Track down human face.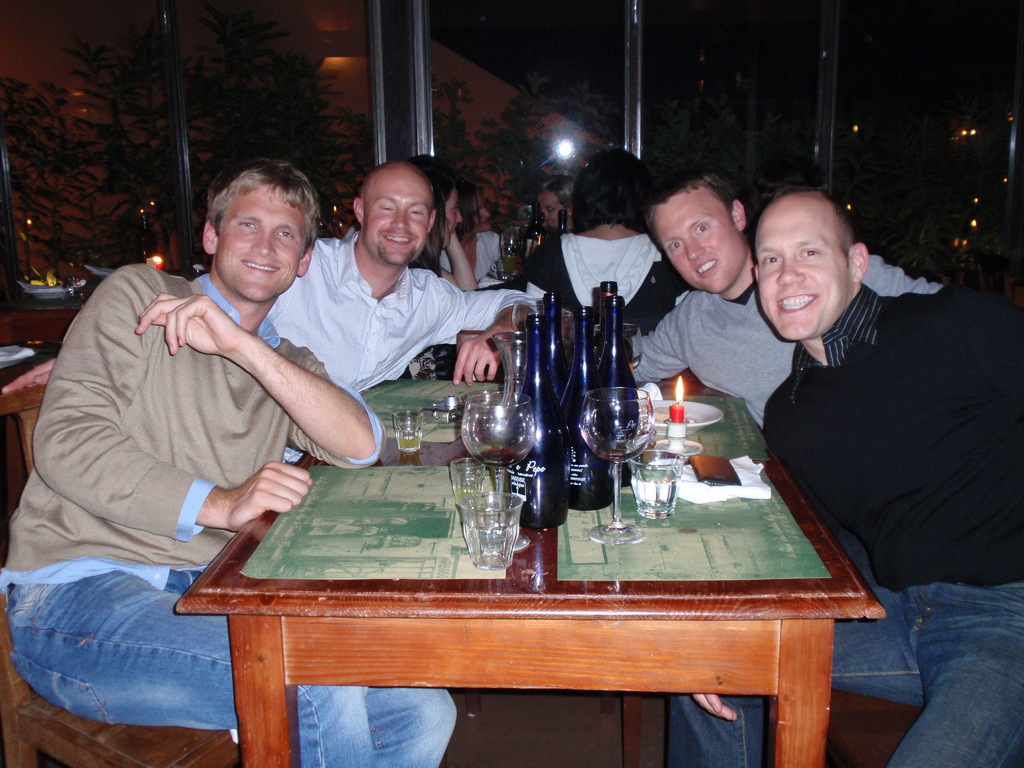
Tracked to box(542, 191, 563, 229).
